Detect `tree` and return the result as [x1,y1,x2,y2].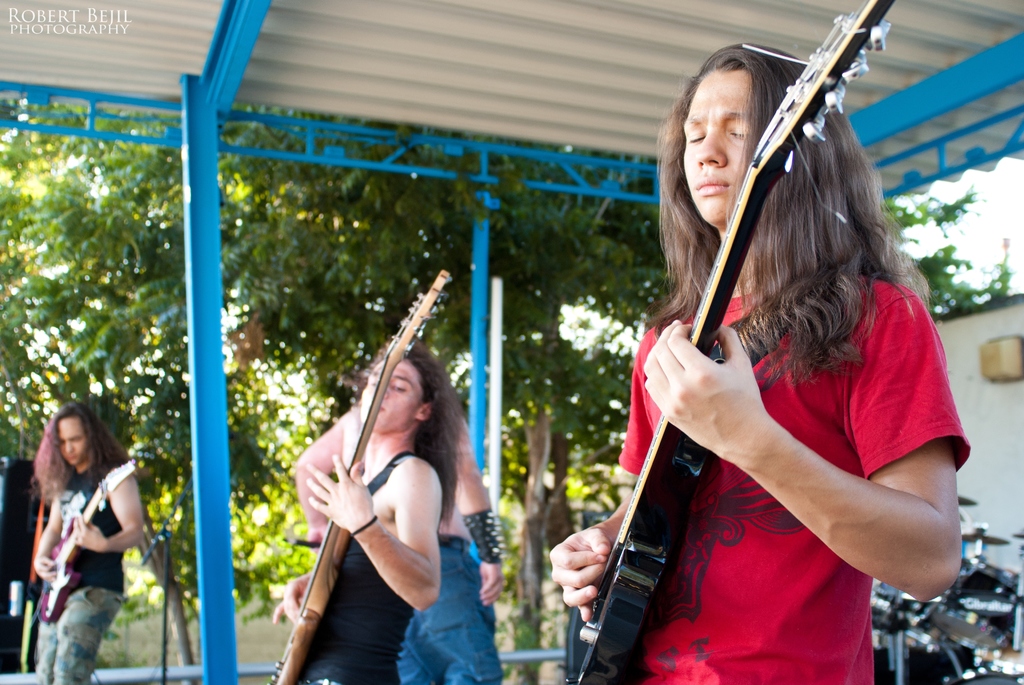
[0,95,332,684].
